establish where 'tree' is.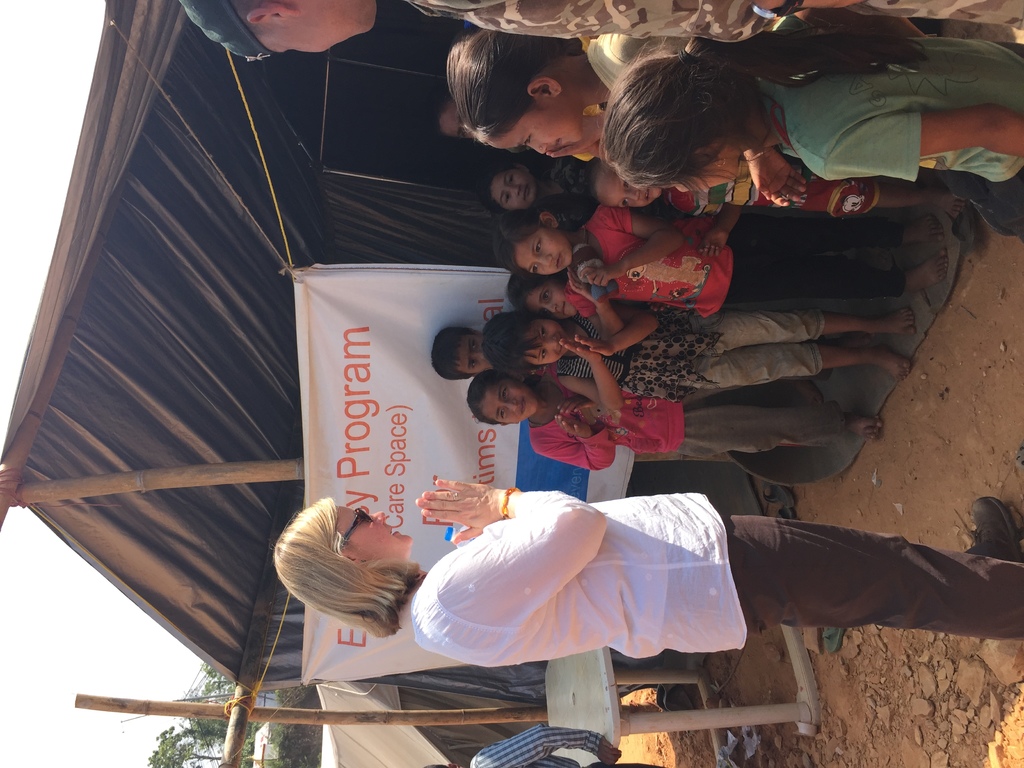
Established at (197,664,225,699).
